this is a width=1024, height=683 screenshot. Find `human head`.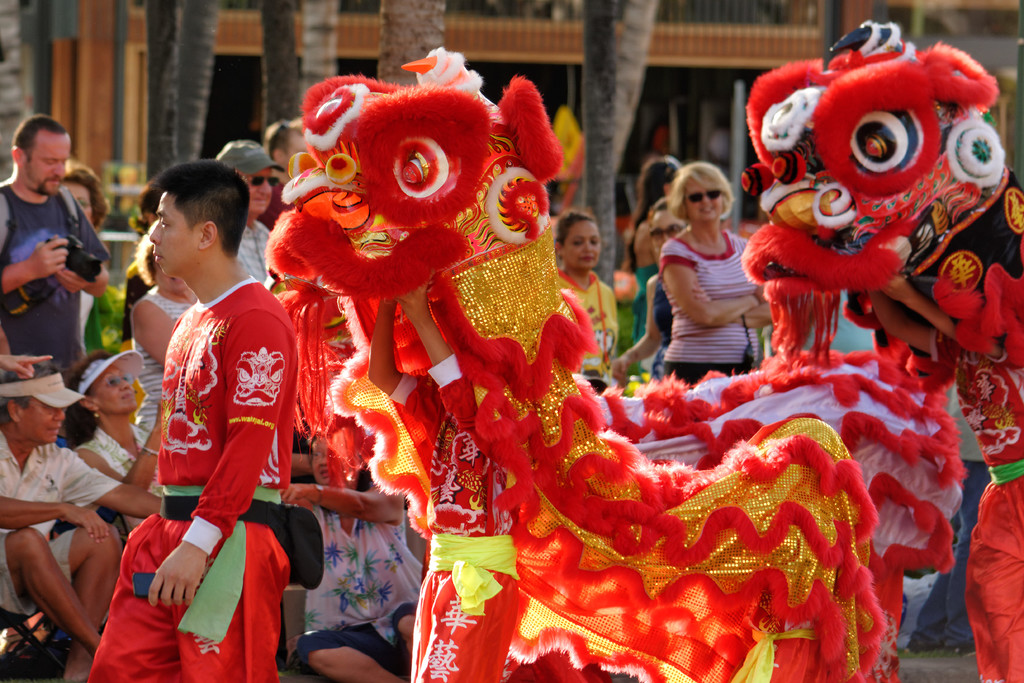
Bounding box: (0, 363, 84, 443).
